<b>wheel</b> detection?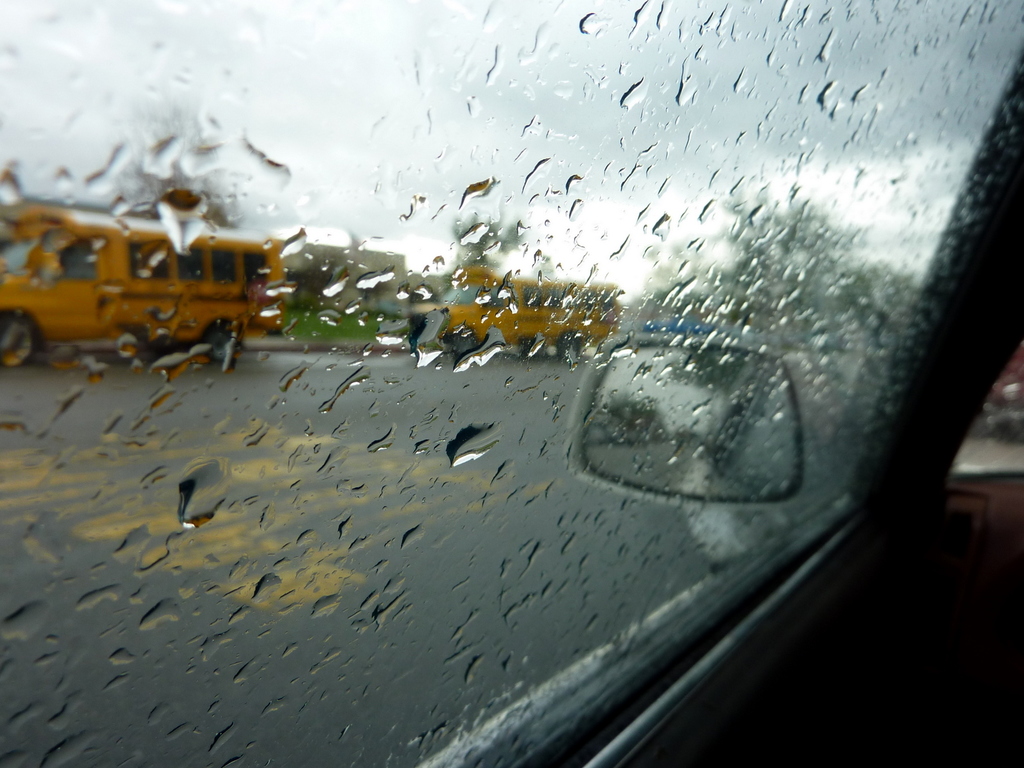
202, 324, 237, 362
